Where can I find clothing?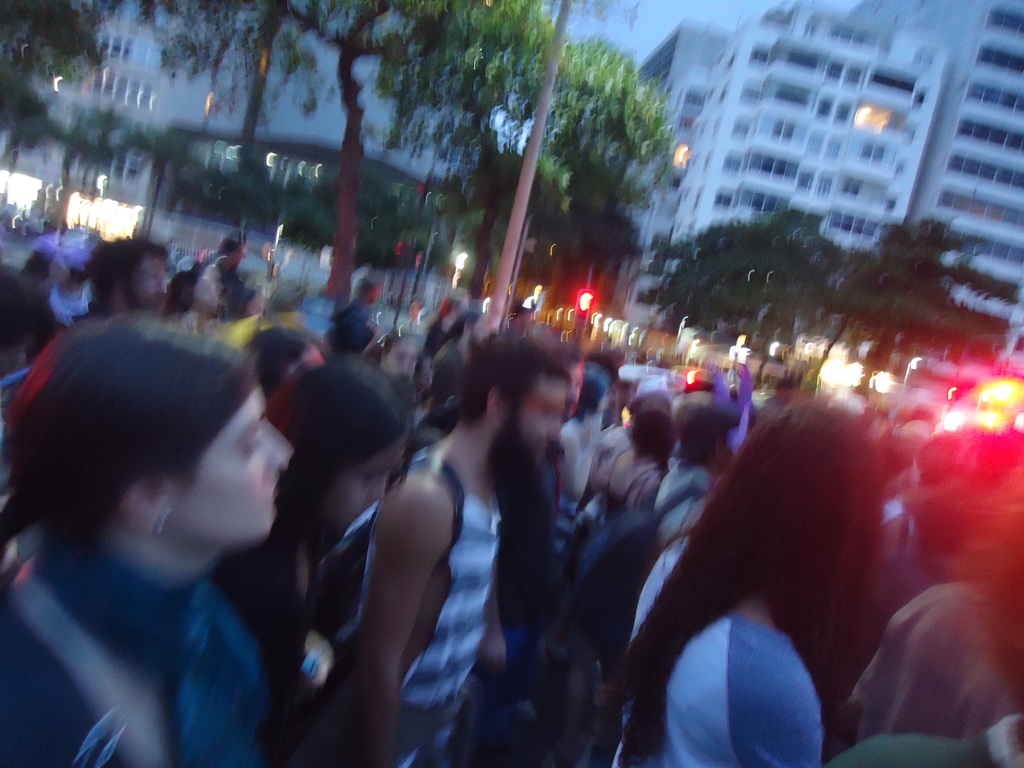
You can find it at (x1=420, y1=312, x2=461, y2=359).
